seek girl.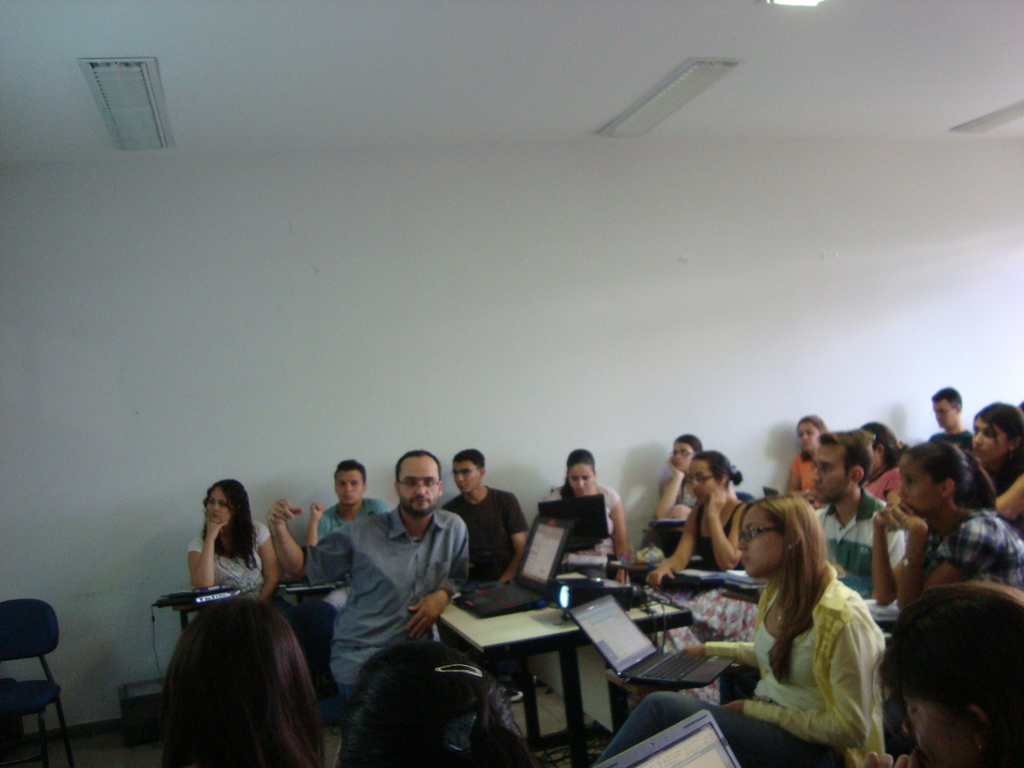
(x1=649, y1=449, x2=748, y2=581).
